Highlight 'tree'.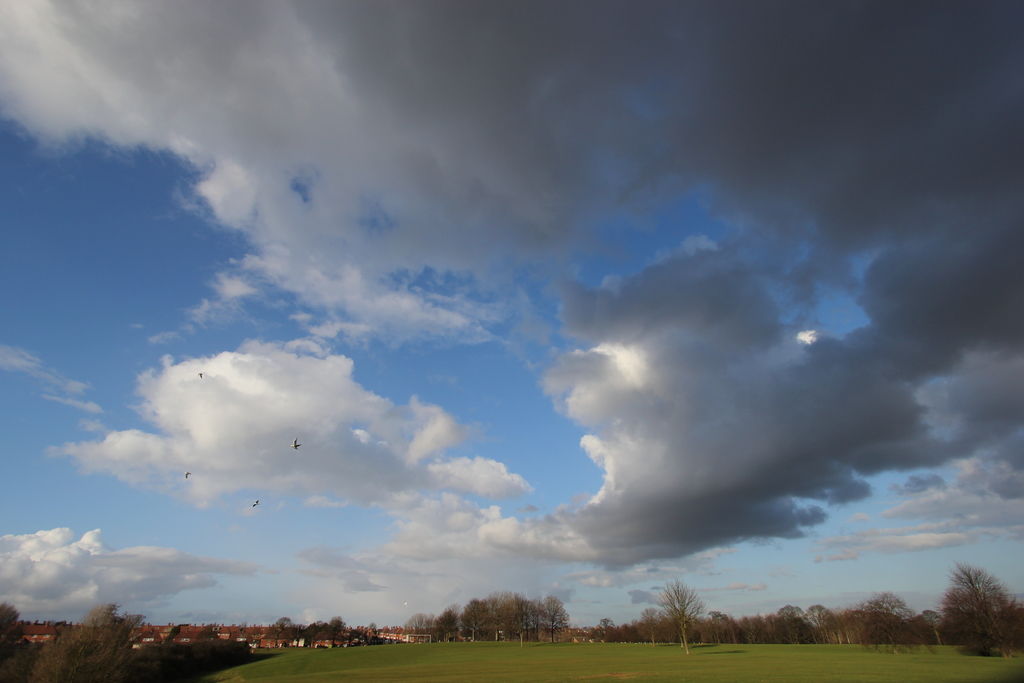
Highlighted region: x1=239, y1=620, x2=253, y2=636.
